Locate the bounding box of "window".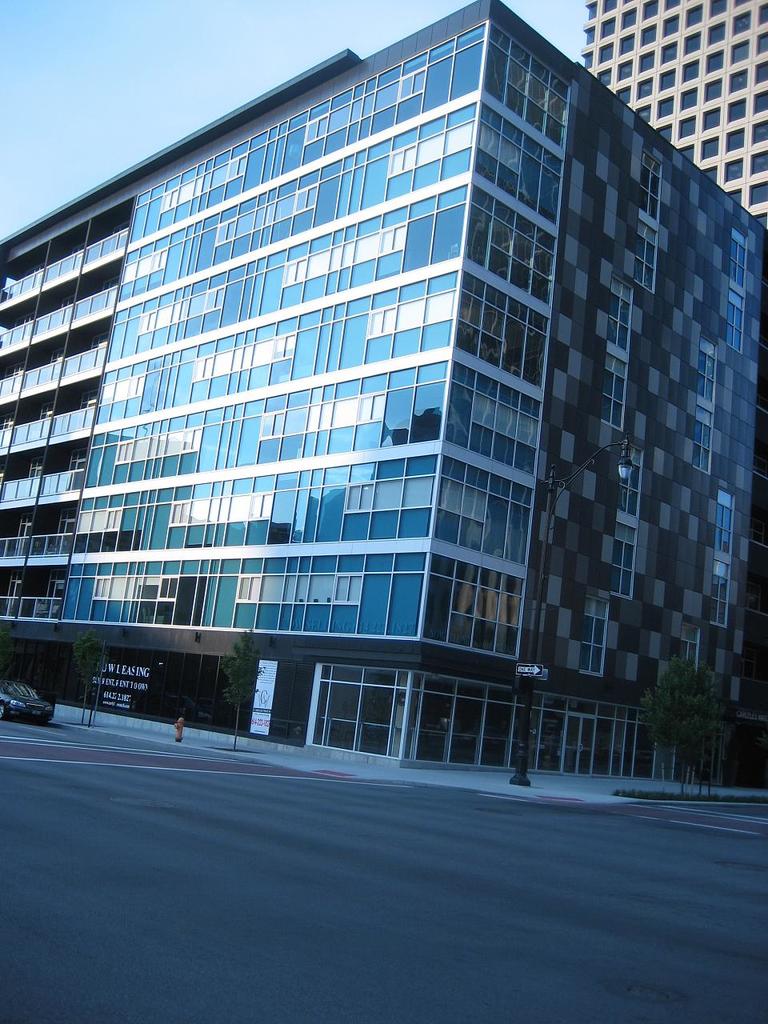
Bounding box: 182, 327, 297, 380.
